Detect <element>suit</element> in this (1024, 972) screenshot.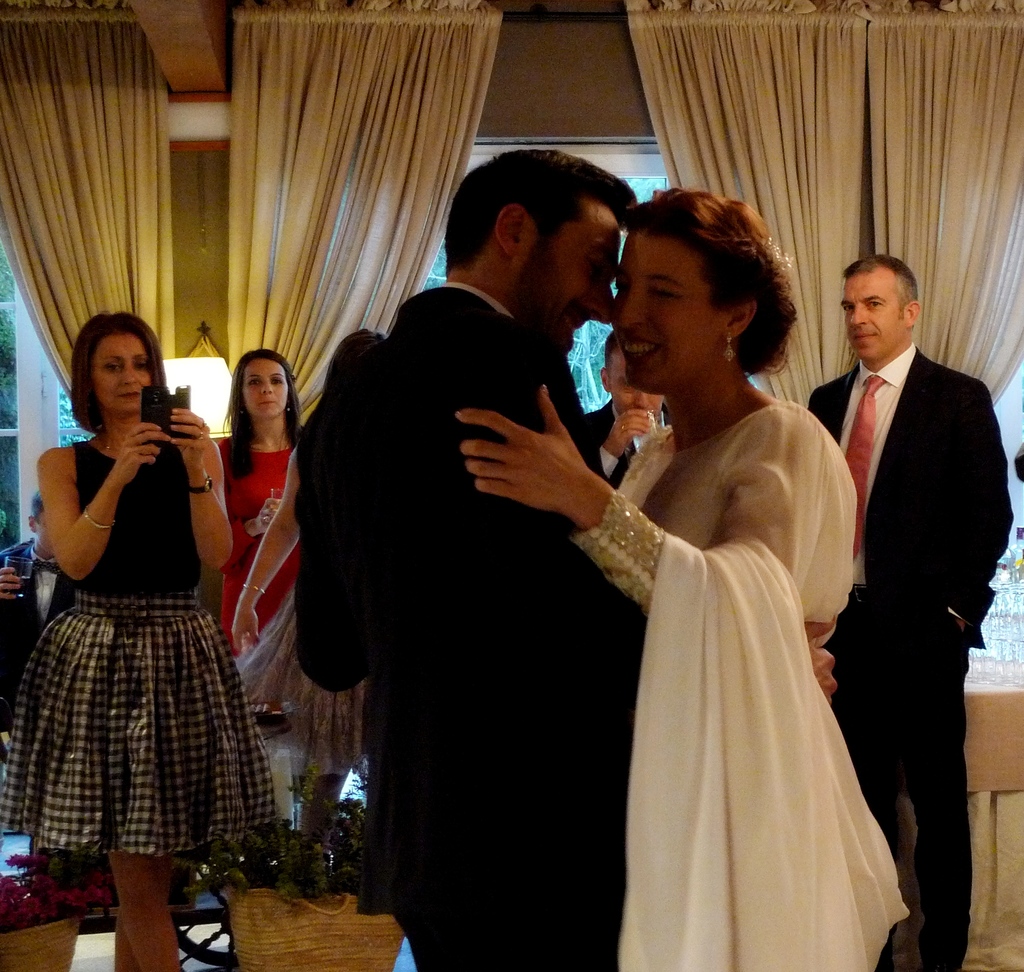
Detection: left=585, top=401, right=668, bottom=489.
